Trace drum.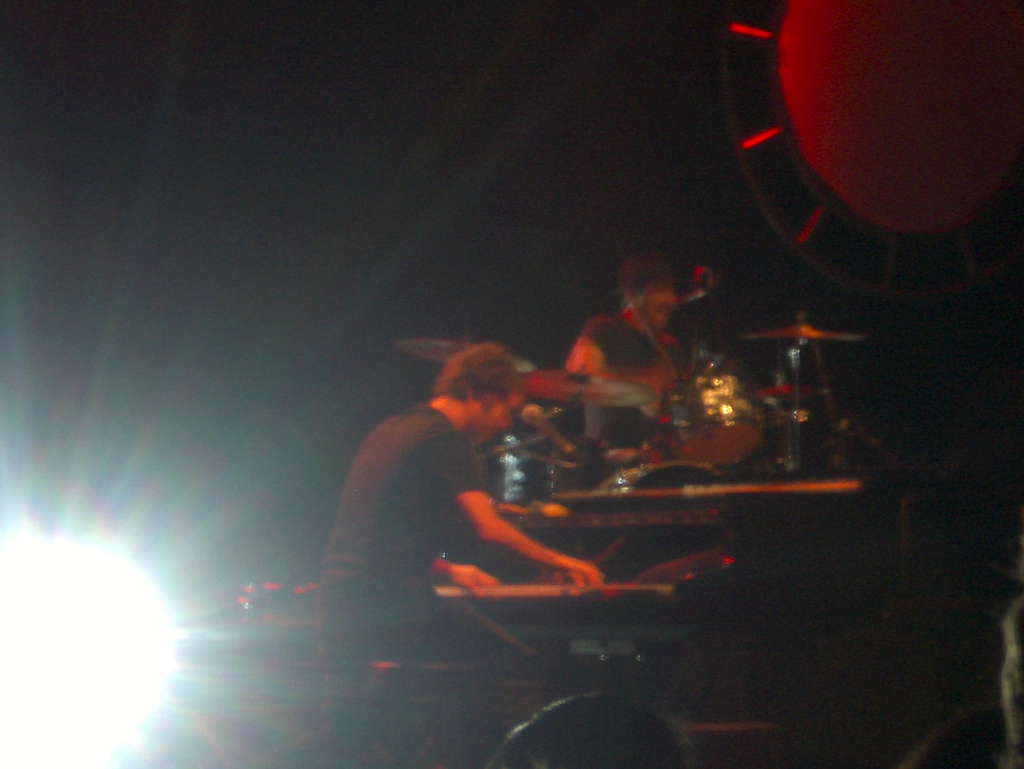
Traced to (x1=575, y1=464, x2=734, y2=583).
